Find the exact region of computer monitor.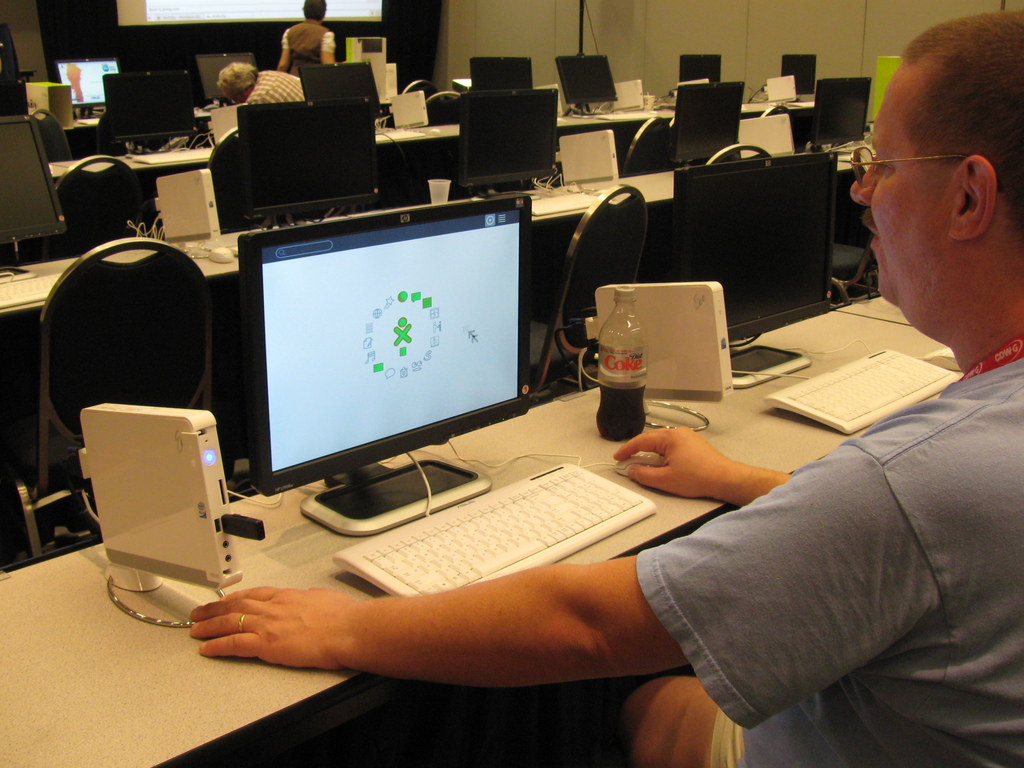
Exact region: {"x1": 675, "y1": 79, "x2": 749, "y2": 170}.
